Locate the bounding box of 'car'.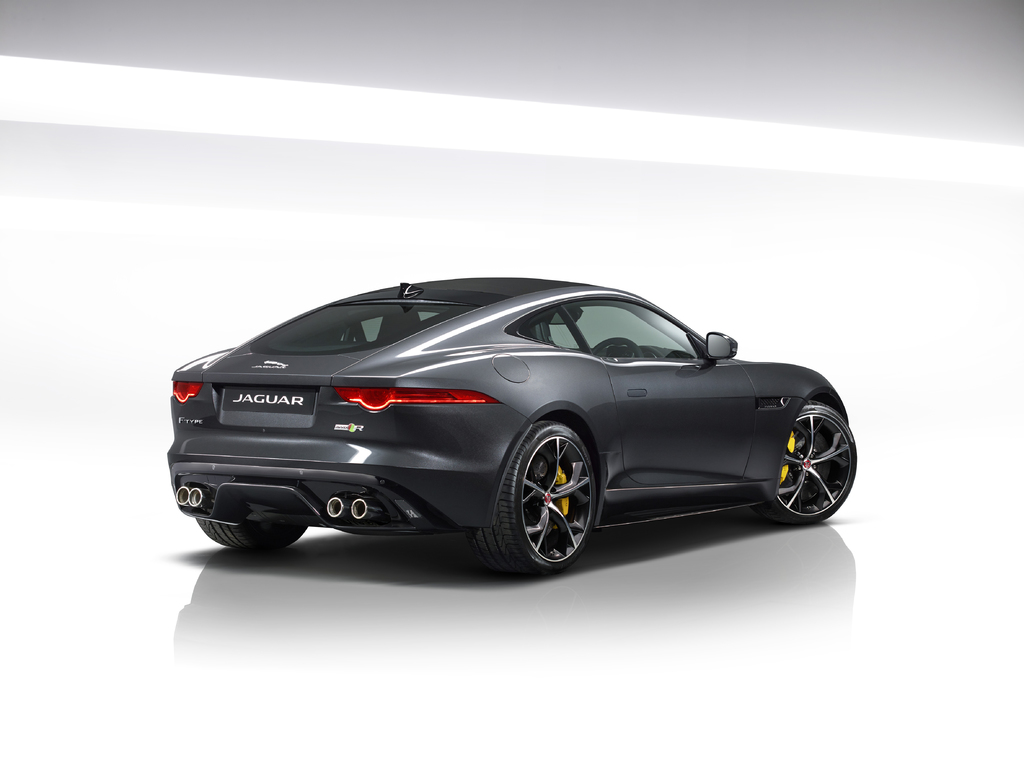
Bounding box: bbox(163, 276, 863, 580).
